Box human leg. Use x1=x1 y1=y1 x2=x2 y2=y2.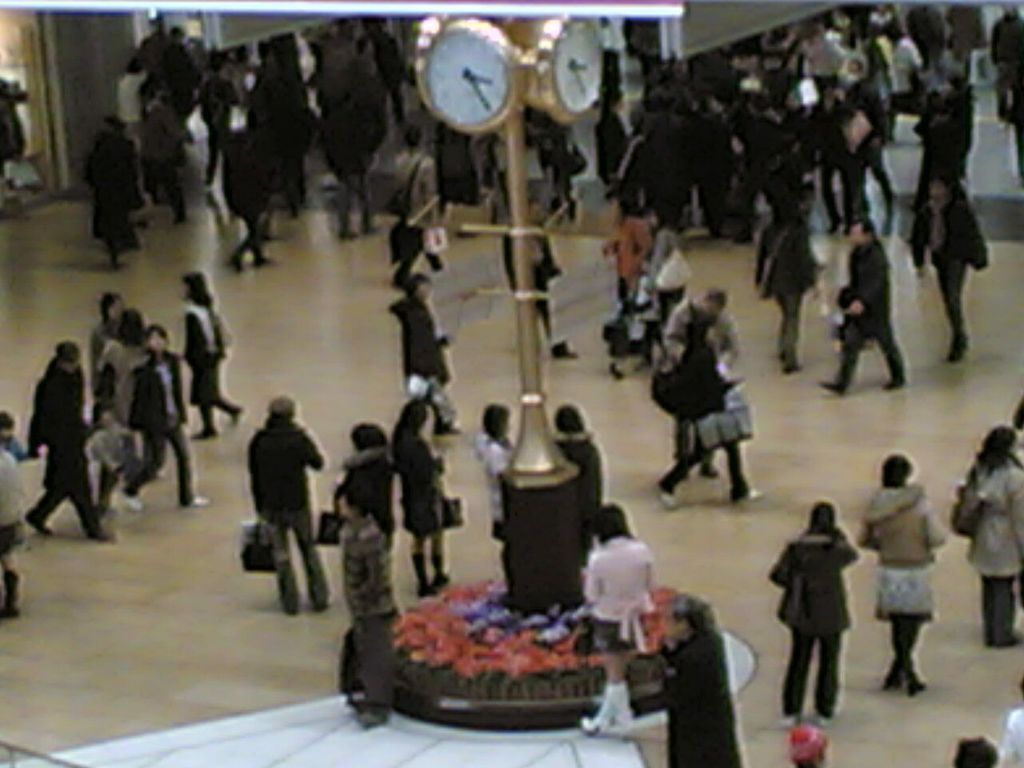
x1=783 y1=634 x2=813 y2=726.
